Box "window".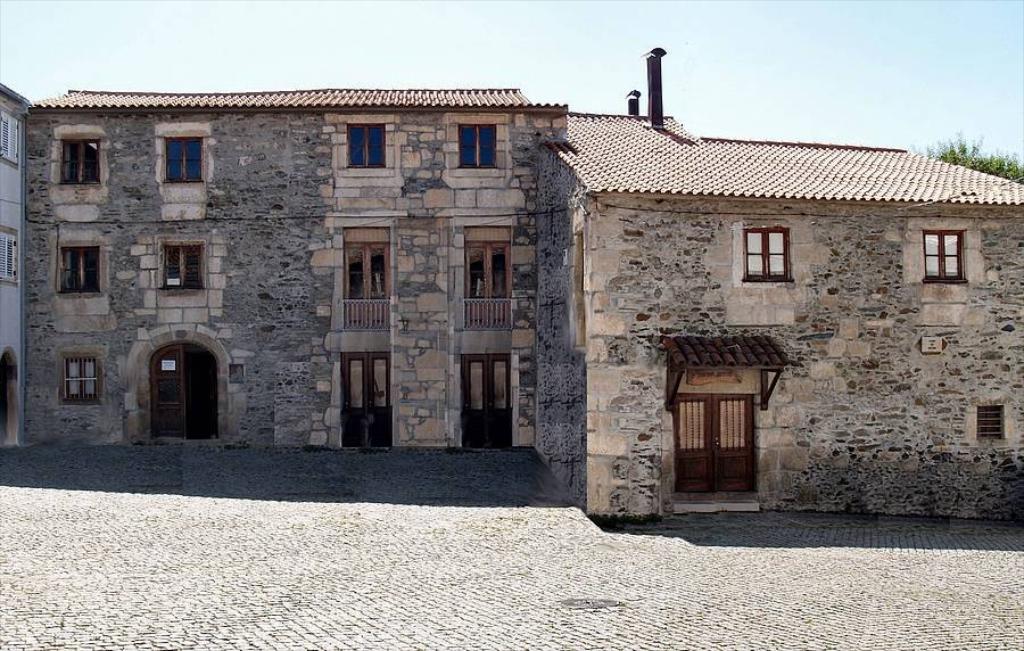
l=159, t=237, r=206, b=287.
